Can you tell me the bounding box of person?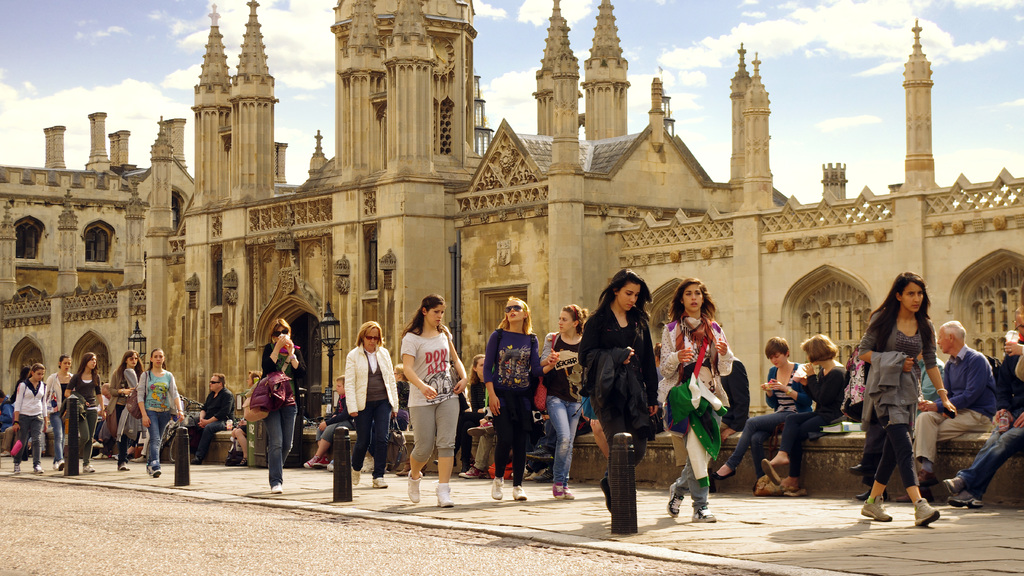
BBox(13, 367, 27, 390).
